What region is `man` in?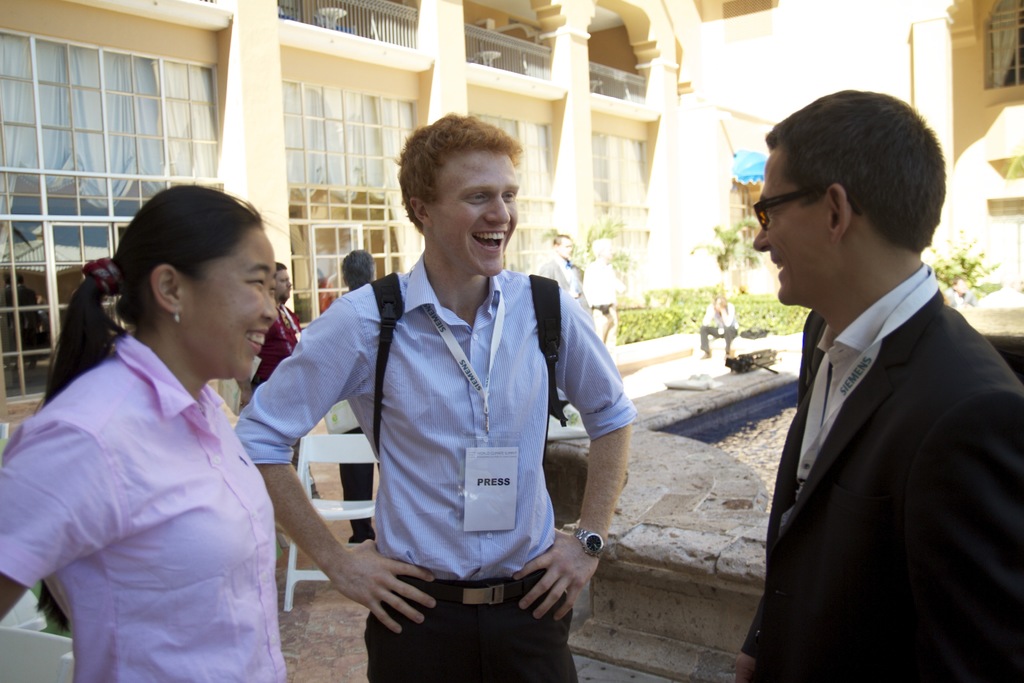
733:85:1023:682.
